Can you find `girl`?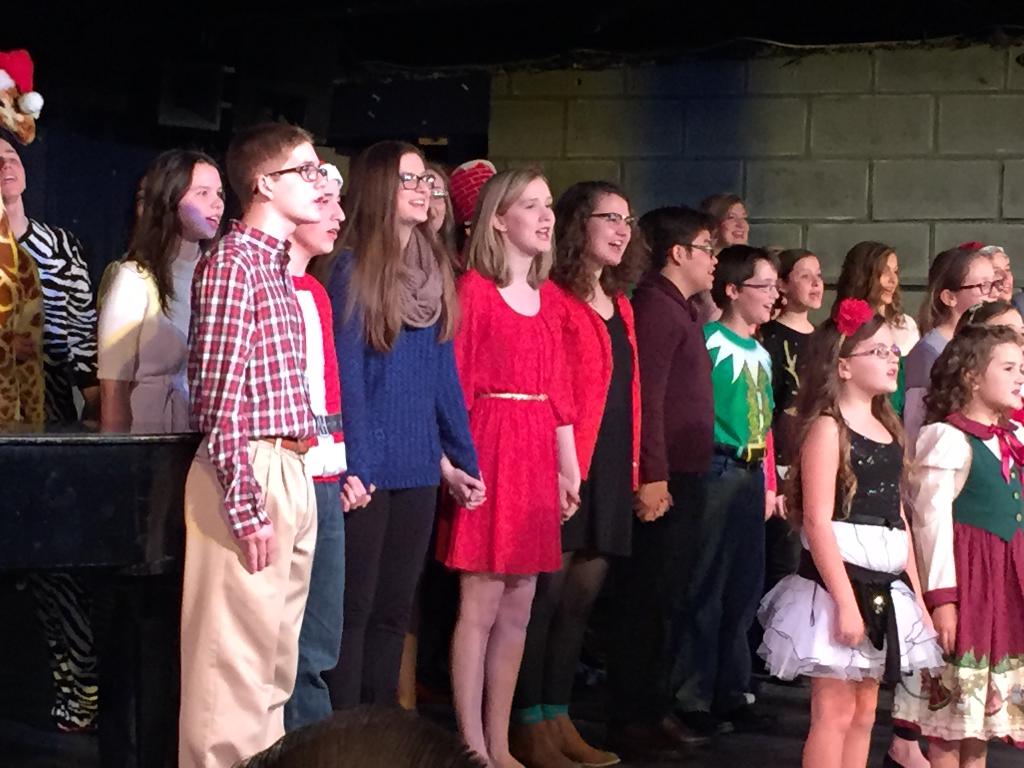
Yes, bounding box: detection(904, 244, 1002, 497).
